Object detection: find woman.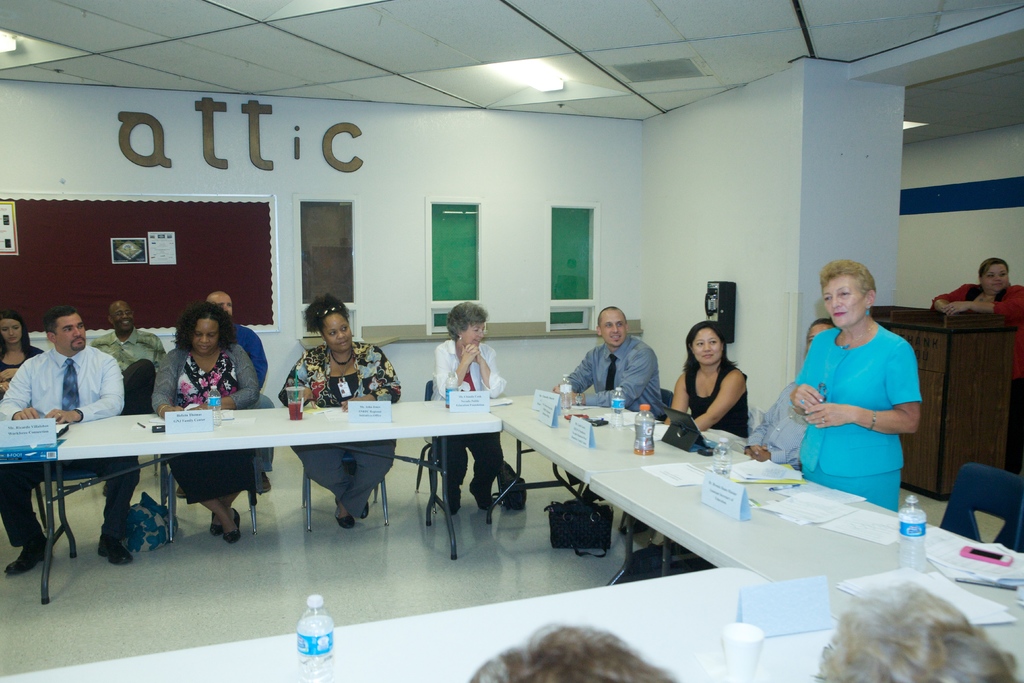
790, 261, 924, 513.
